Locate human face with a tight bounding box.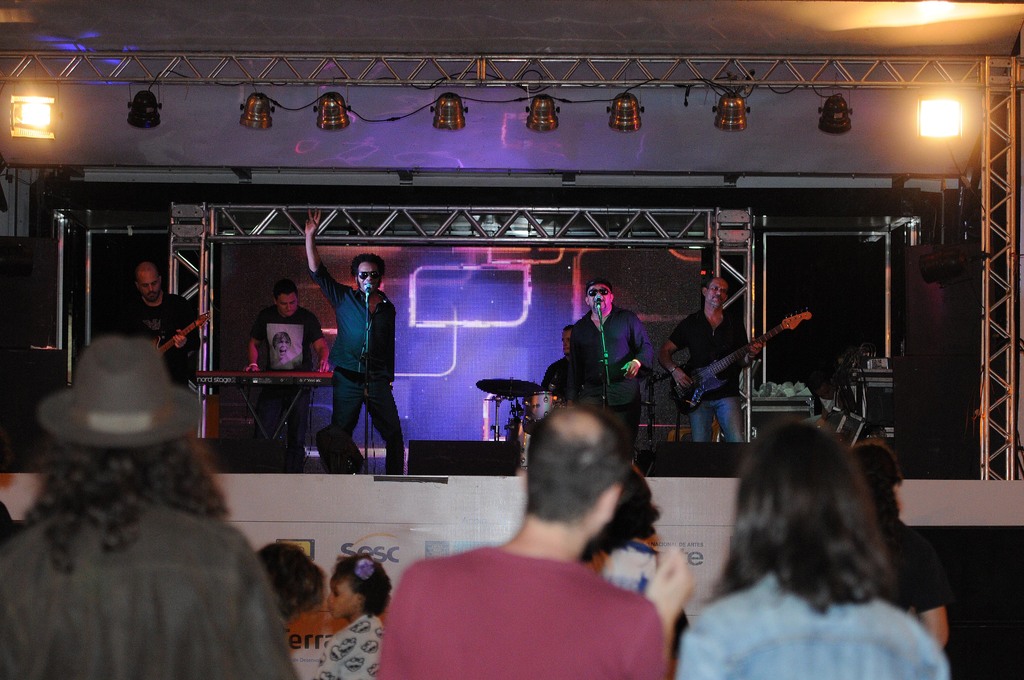
(x1=358, y1=259, x2=380, y2=290).
